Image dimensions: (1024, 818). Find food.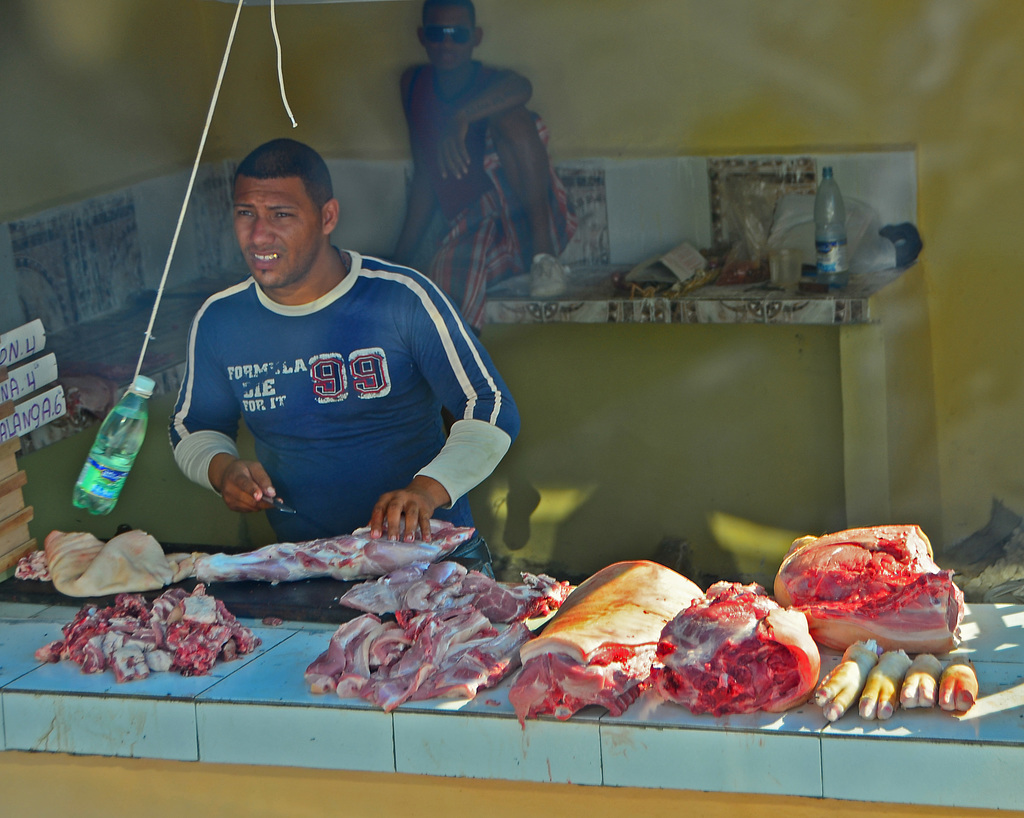
[302, 561, 575, 713].
